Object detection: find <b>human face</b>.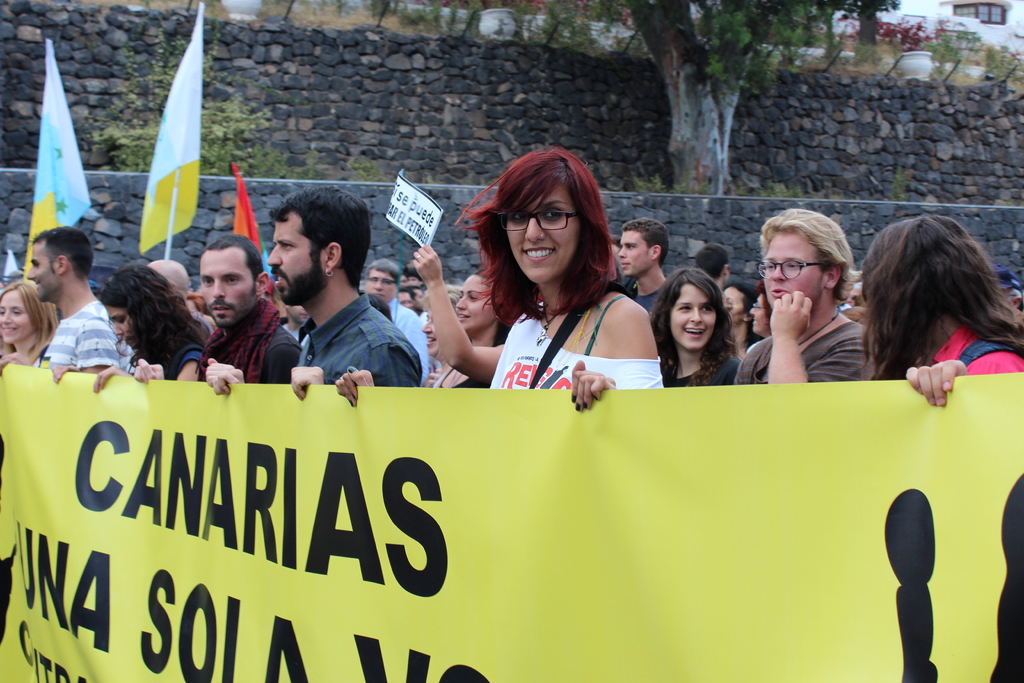
BBox(456, 270, 500, 331).
